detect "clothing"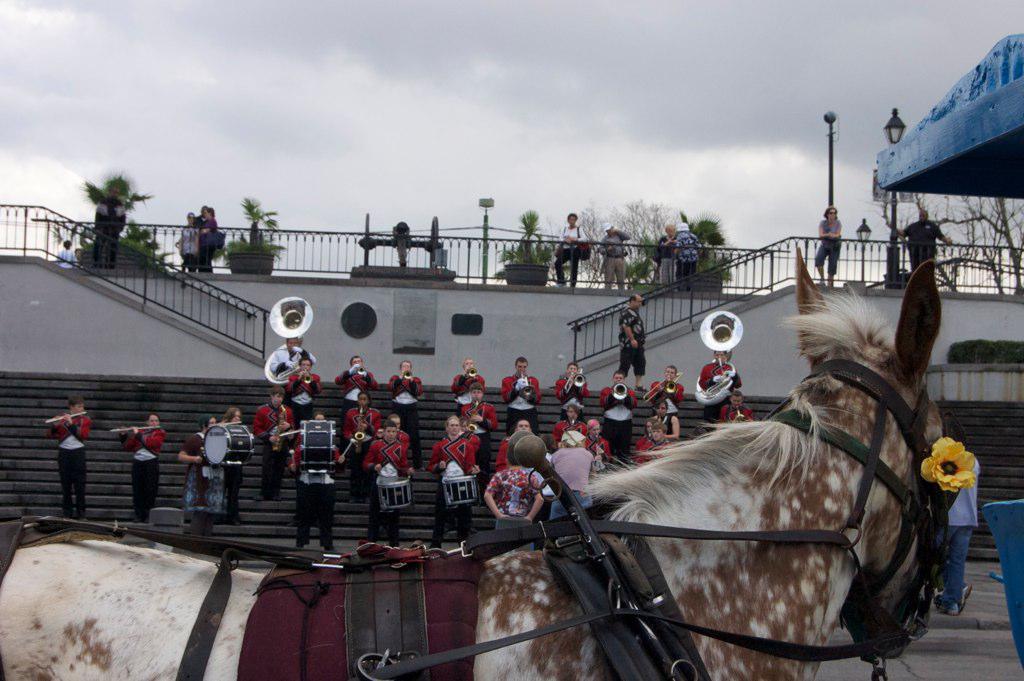
<region>675, 230, 702, 289</region>
